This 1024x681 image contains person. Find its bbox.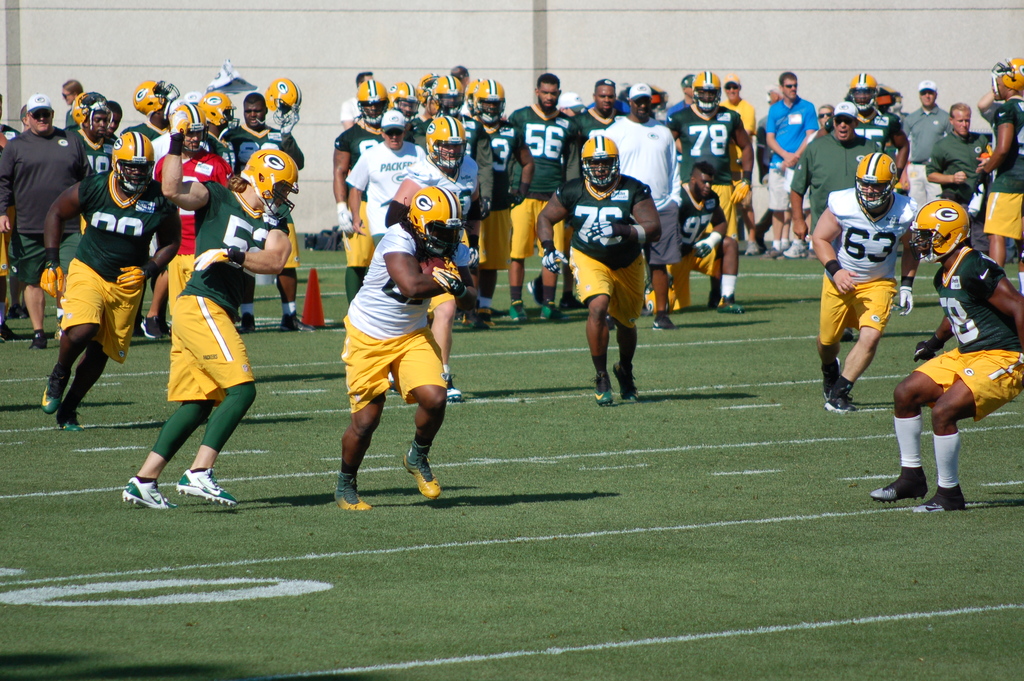
crop(0, 91, 93, 347).
